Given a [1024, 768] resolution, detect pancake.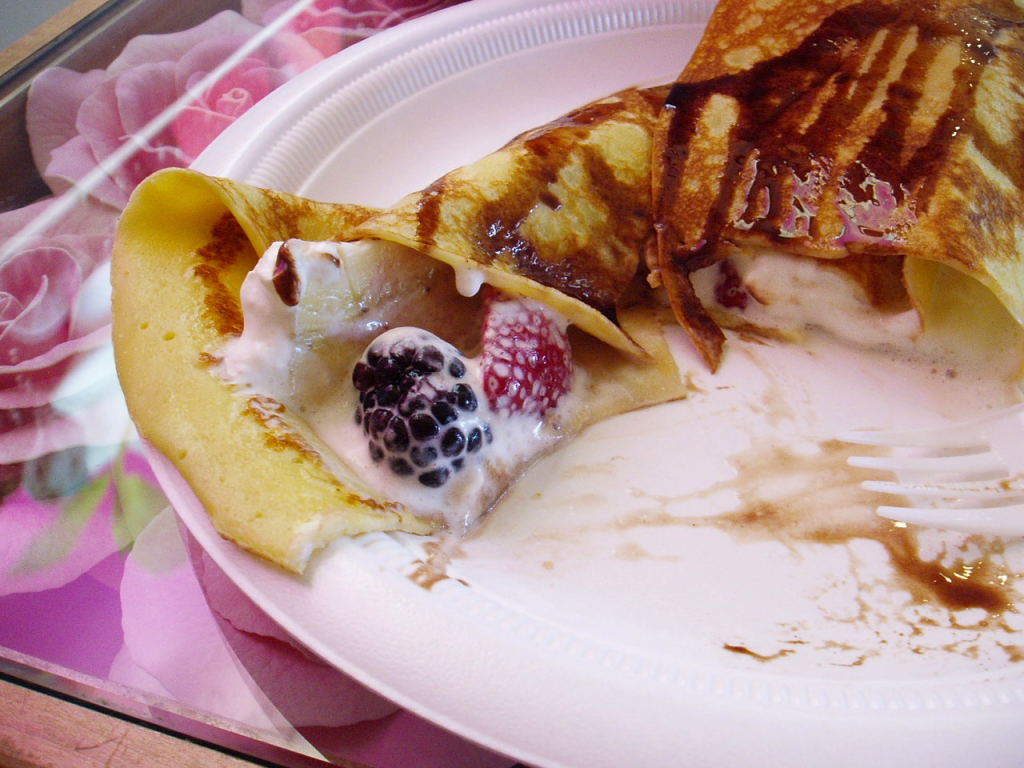
region(116, 0, 1023, 565).
